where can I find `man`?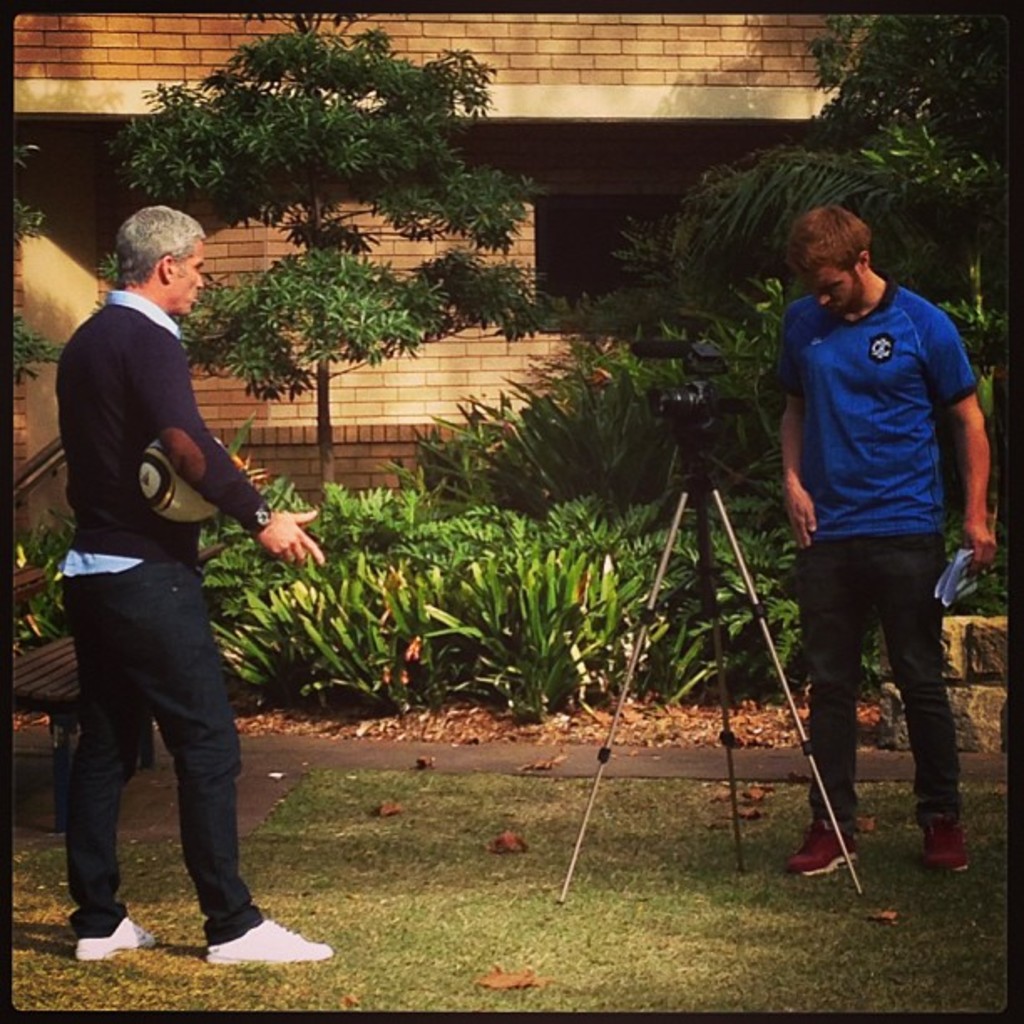
You can find it at box=[17, 236, 284, 962].
